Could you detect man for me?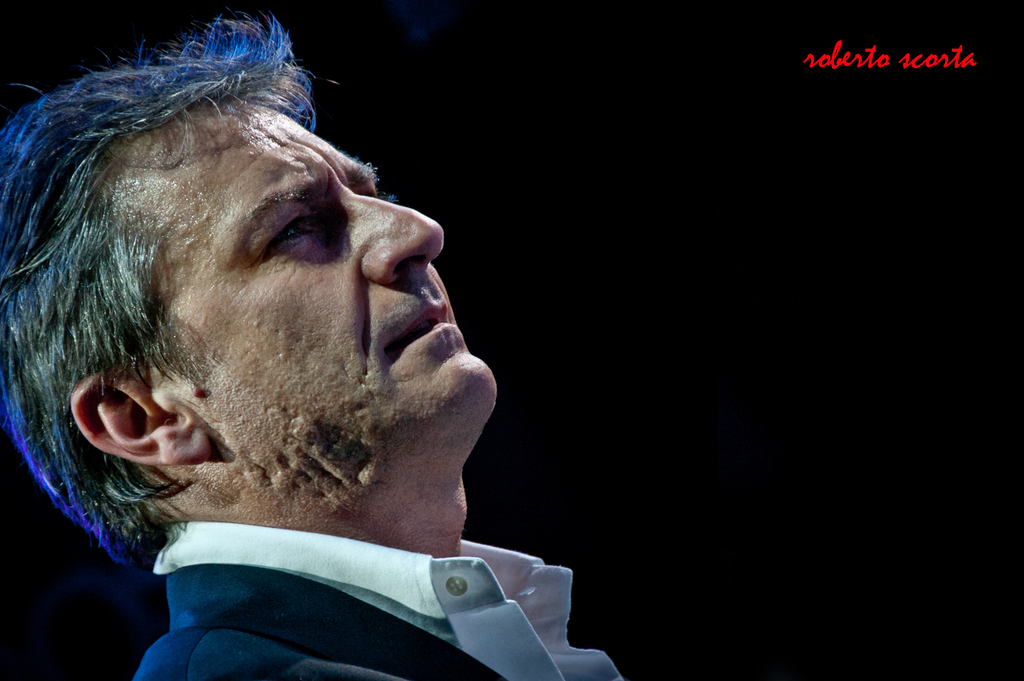
Detection result: x1=0, y1=14, x2=562, y2=680.
